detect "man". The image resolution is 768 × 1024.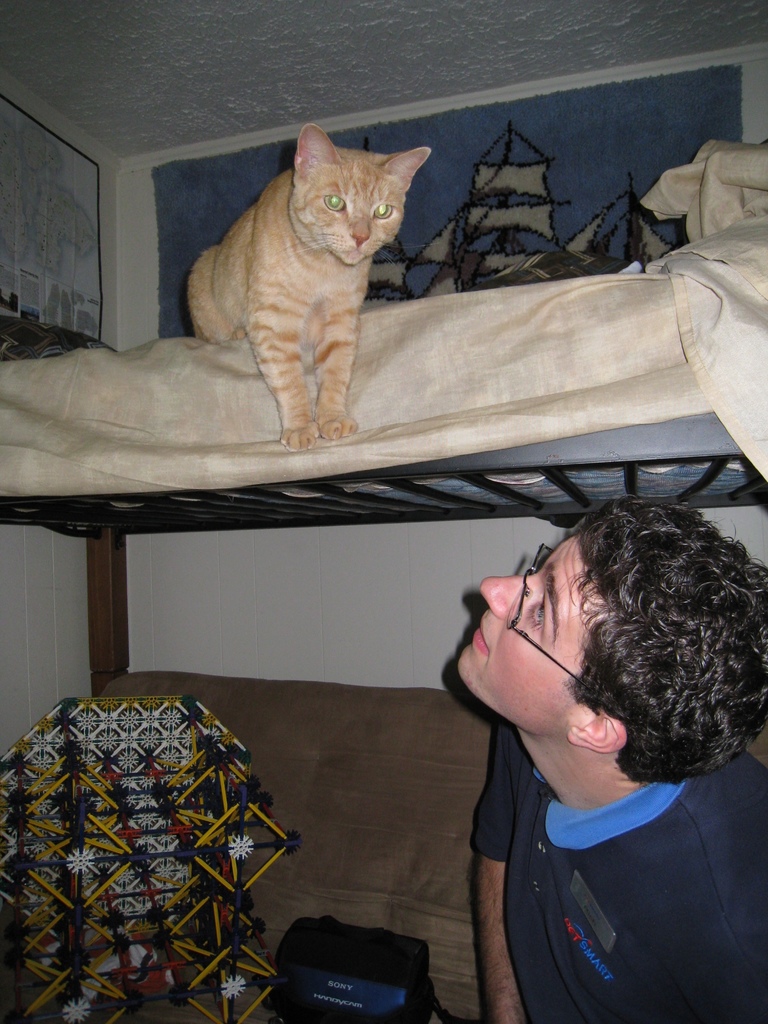
[412, 485, 767, 1020].
